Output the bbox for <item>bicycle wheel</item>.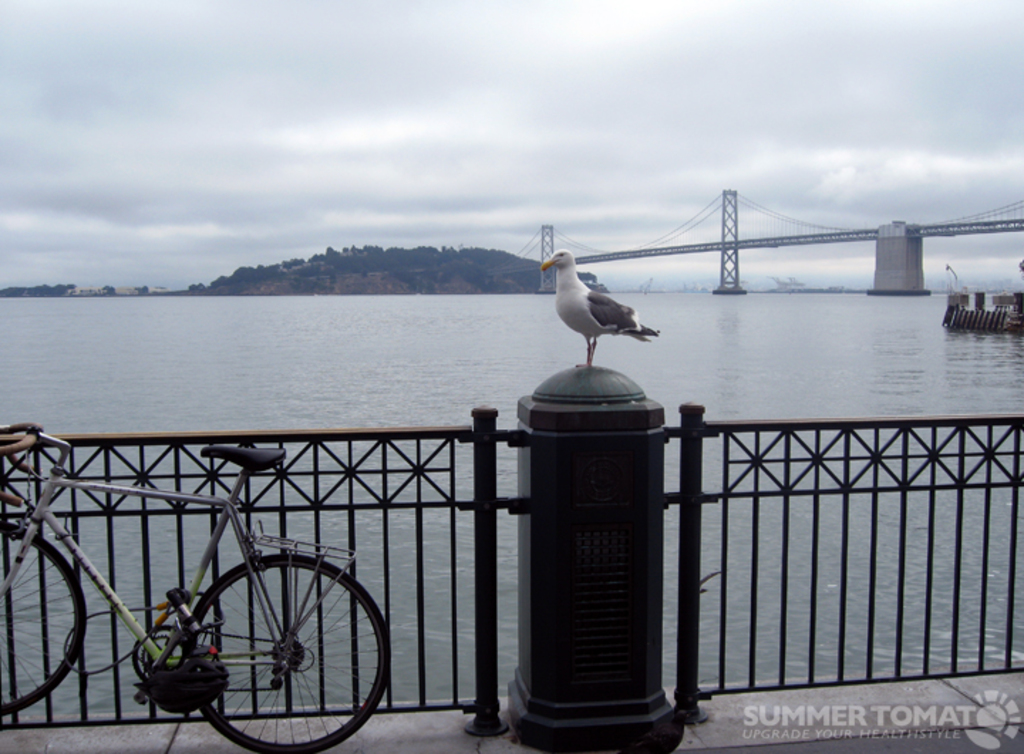
pyautogui.locateOnScreen(0, 526, 85, 717).
